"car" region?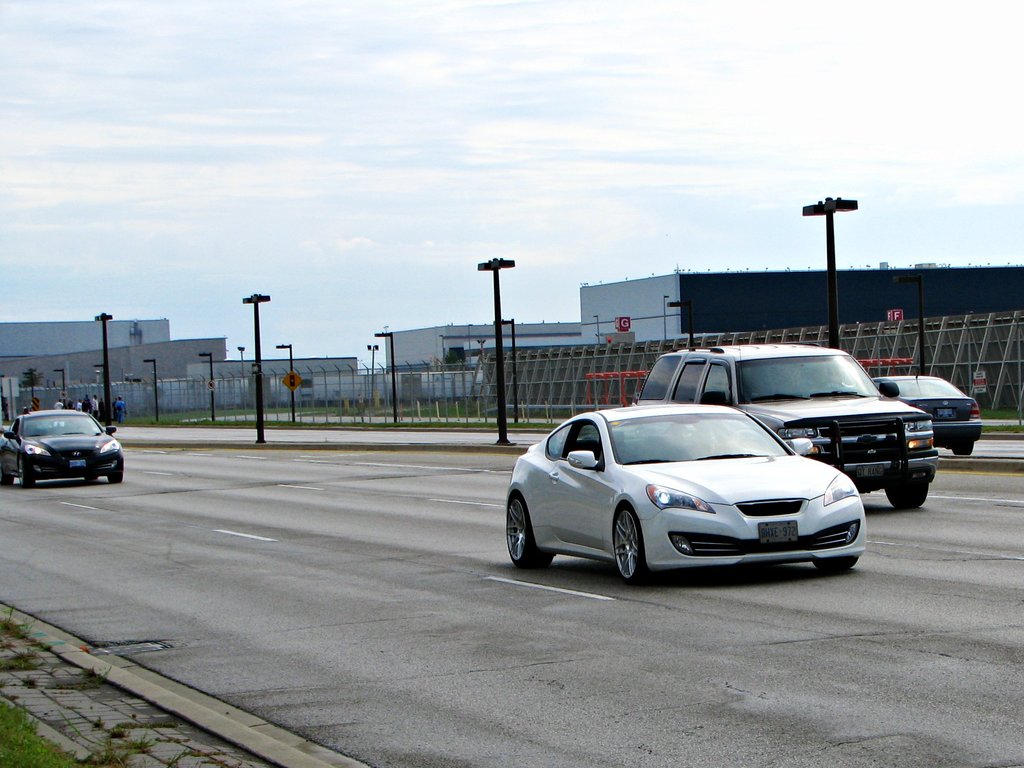
{"left": 868, "top": 372, "right": 984, "bottom": 456}
